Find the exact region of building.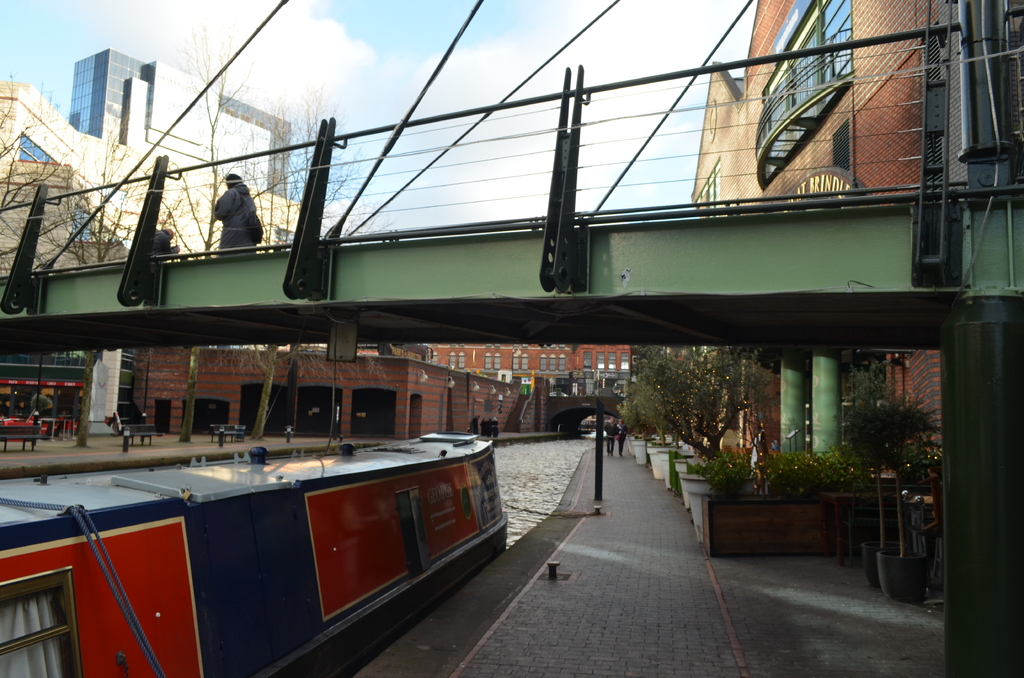
Exact region: [x1=68, y1=47, x2=292, y2=242].
